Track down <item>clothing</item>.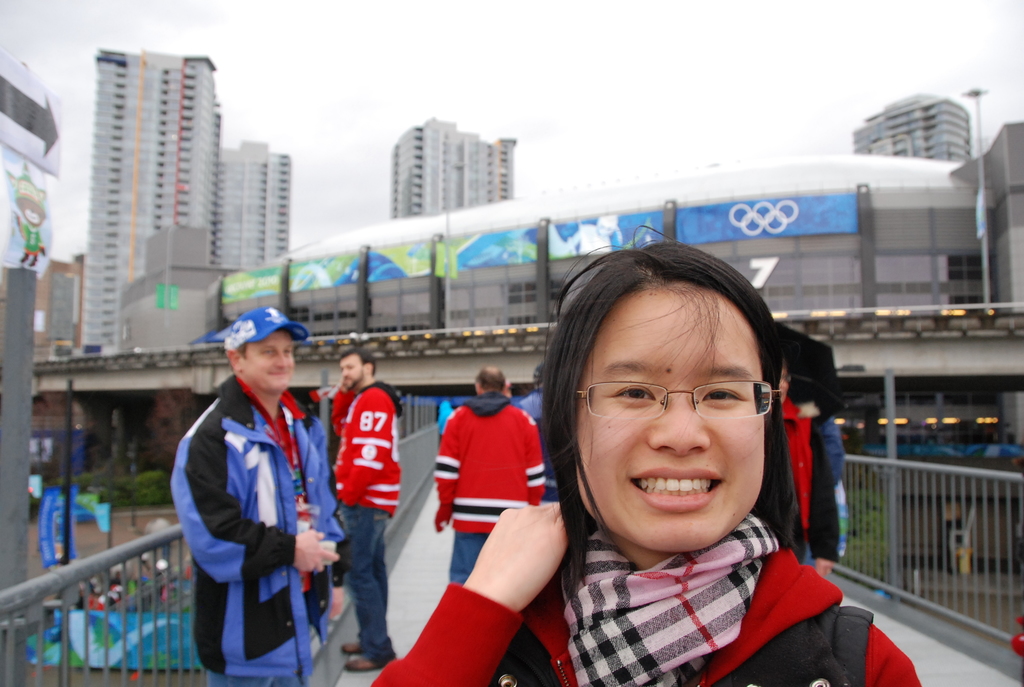
Tracked to crop(819, 413, 849, 537).
